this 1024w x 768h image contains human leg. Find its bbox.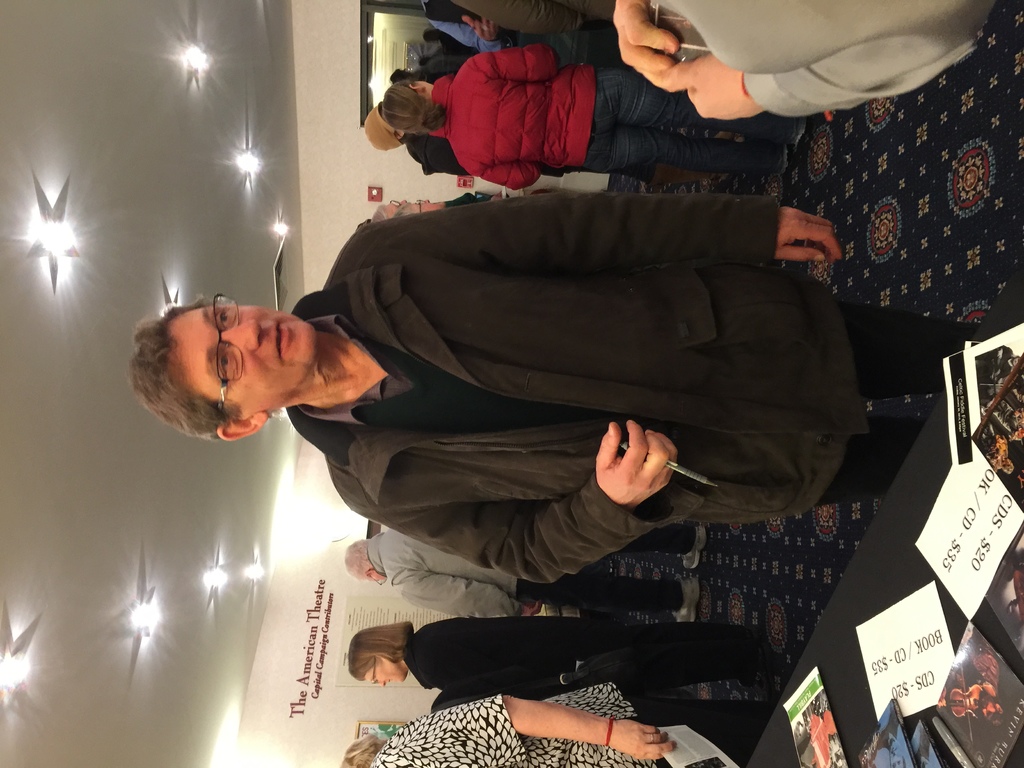
bbox=(590, 60, 806, 134).
